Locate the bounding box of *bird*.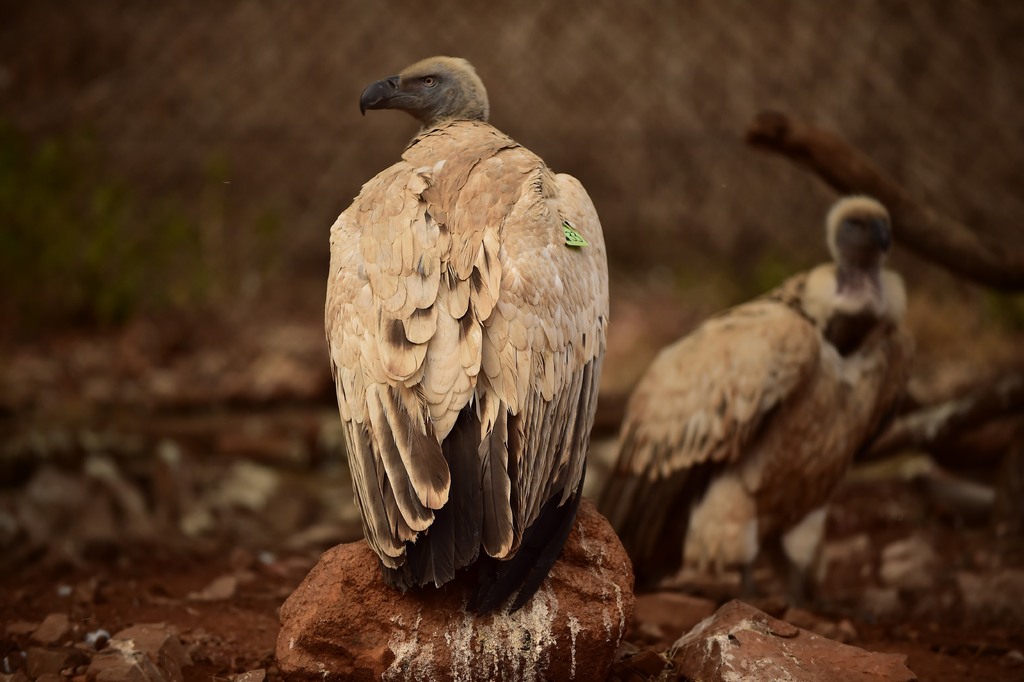
Bounding box: x1=327, y1=62, x2=614, y2=643.
